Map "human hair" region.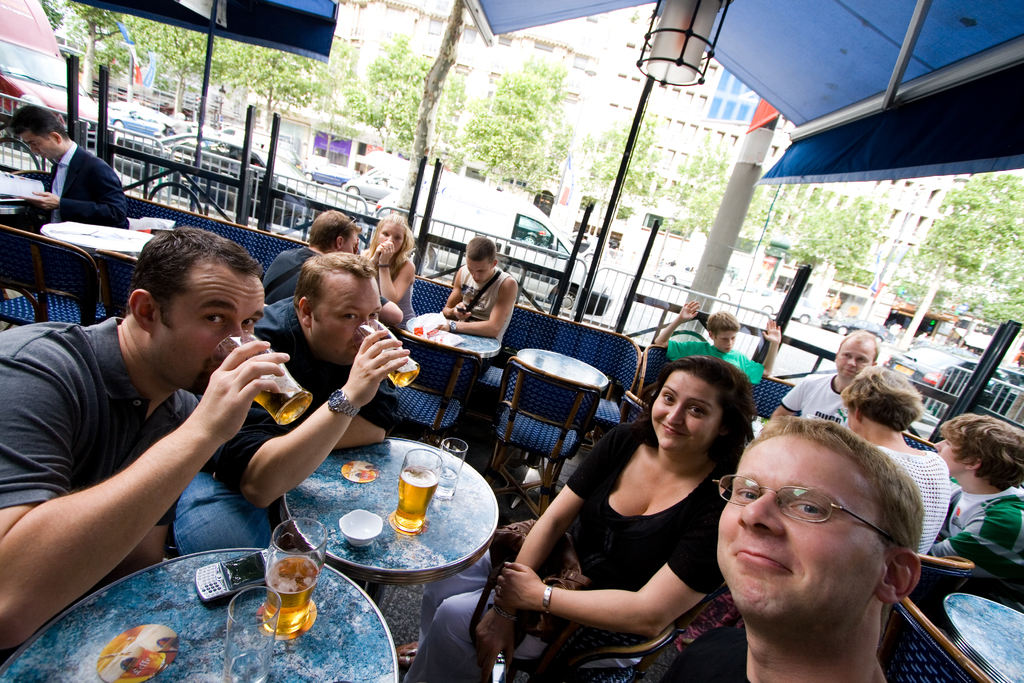
Mapped to [705,309,741,338].
